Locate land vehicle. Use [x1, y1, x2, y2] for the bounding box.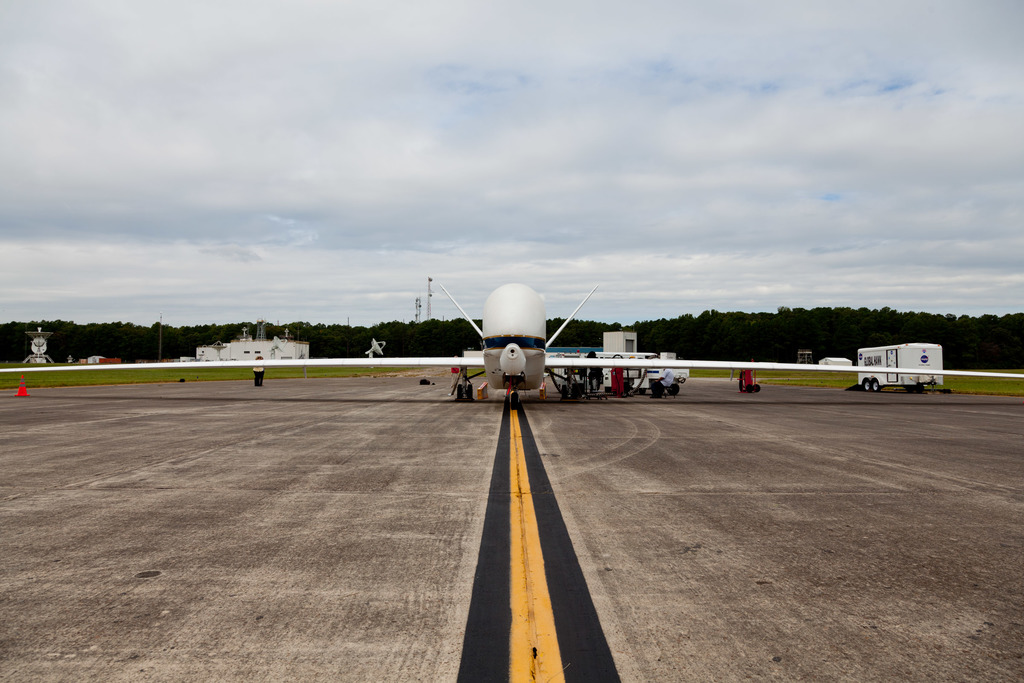
[841, 339, 960, 398].
